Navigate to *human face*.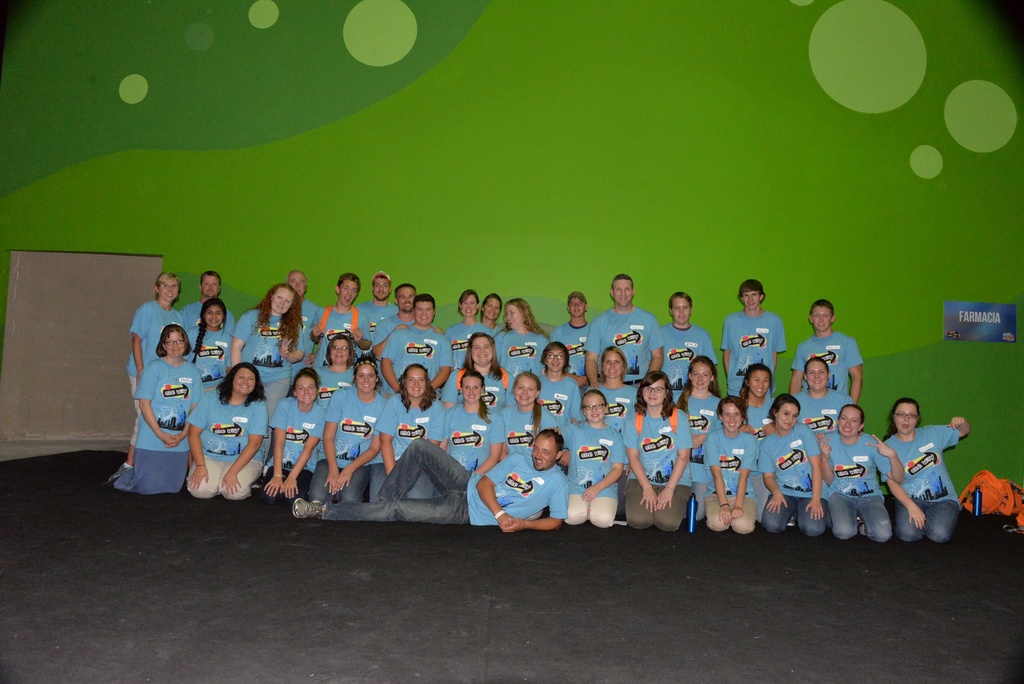
Navigation target: bbox=(406, 370, 426, 397).
